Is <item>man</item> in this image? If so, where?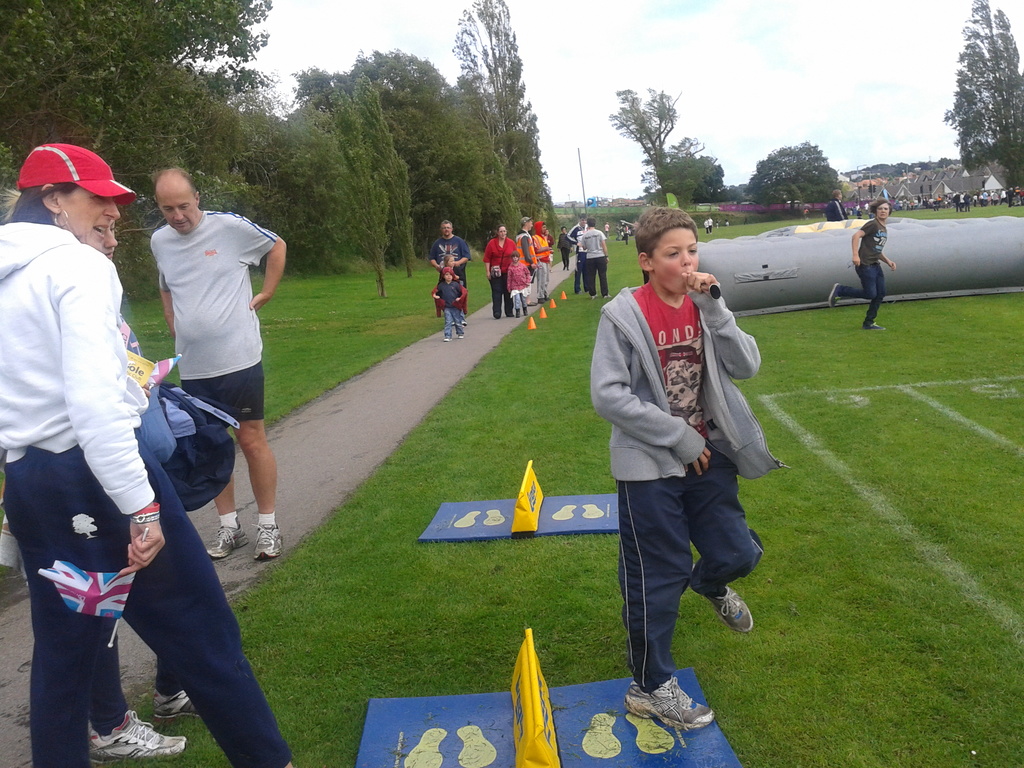
Yes, at x1=827 y1=202 x2=900 y2=332.
